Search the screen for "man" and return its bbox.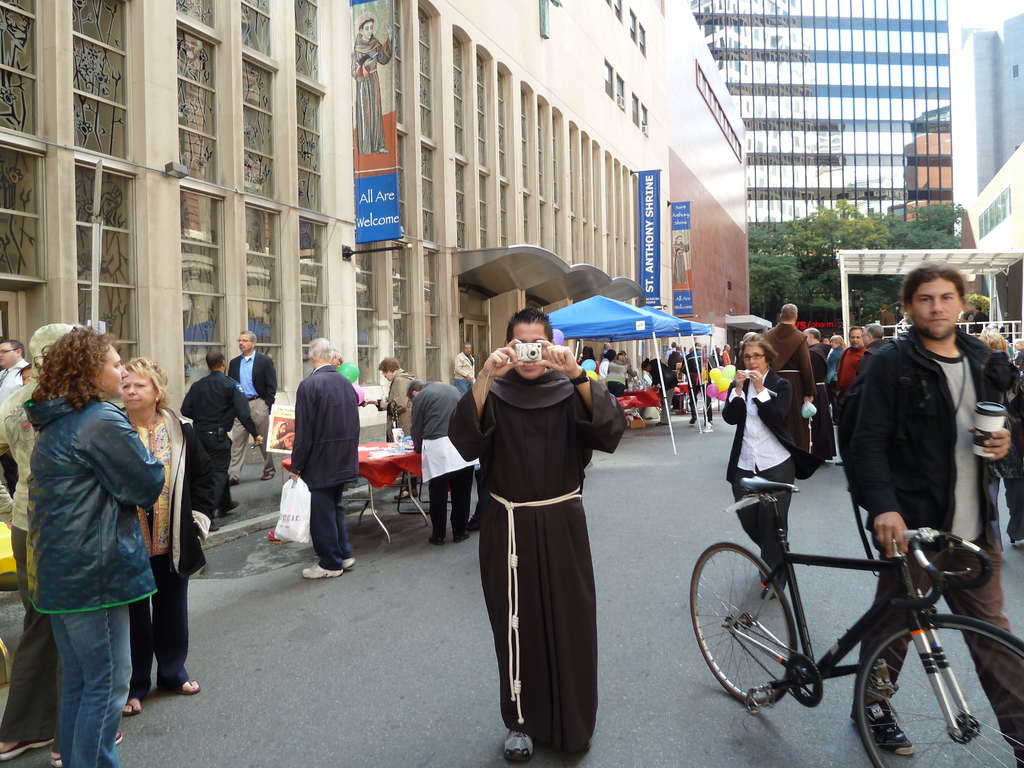
Found: {"x1": 268, "y1": 351, "x2": 364, "y2": 578}.
